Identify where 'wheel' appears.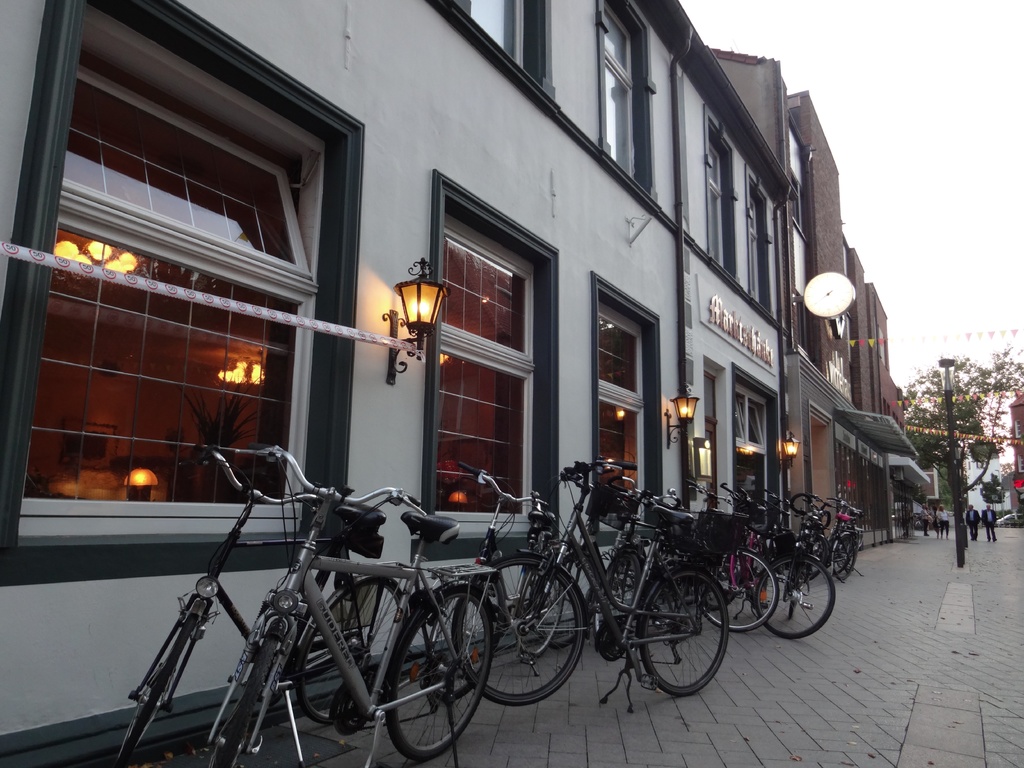
Appears at region(298, 574, 403, 728).
